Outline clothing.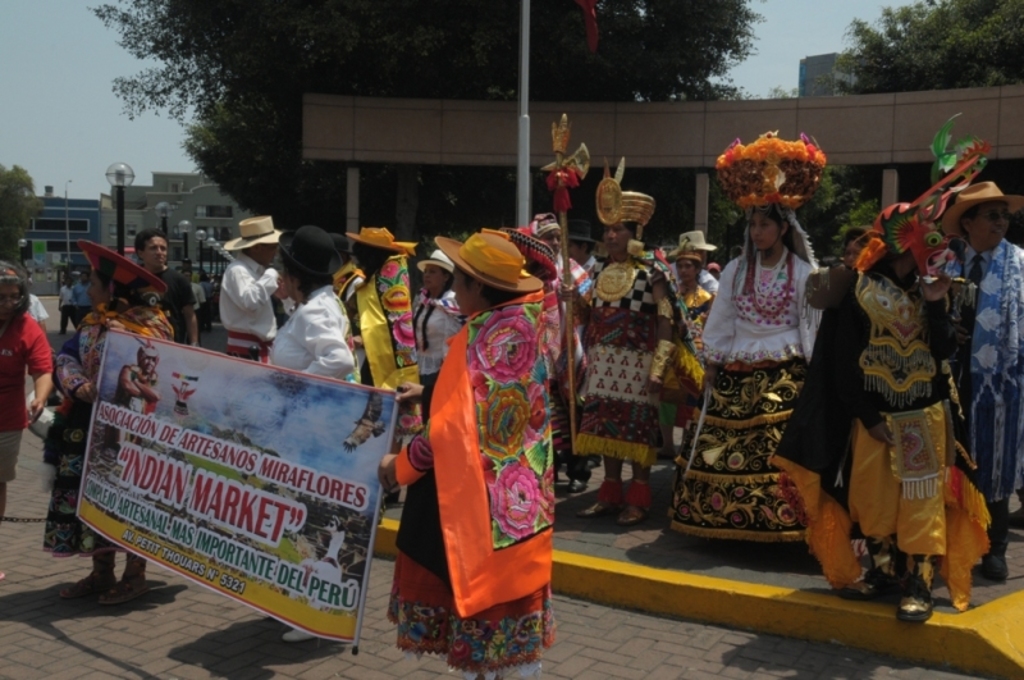
Outline: pyautogui.locateOnScreen(401, 292, 467, 406).
